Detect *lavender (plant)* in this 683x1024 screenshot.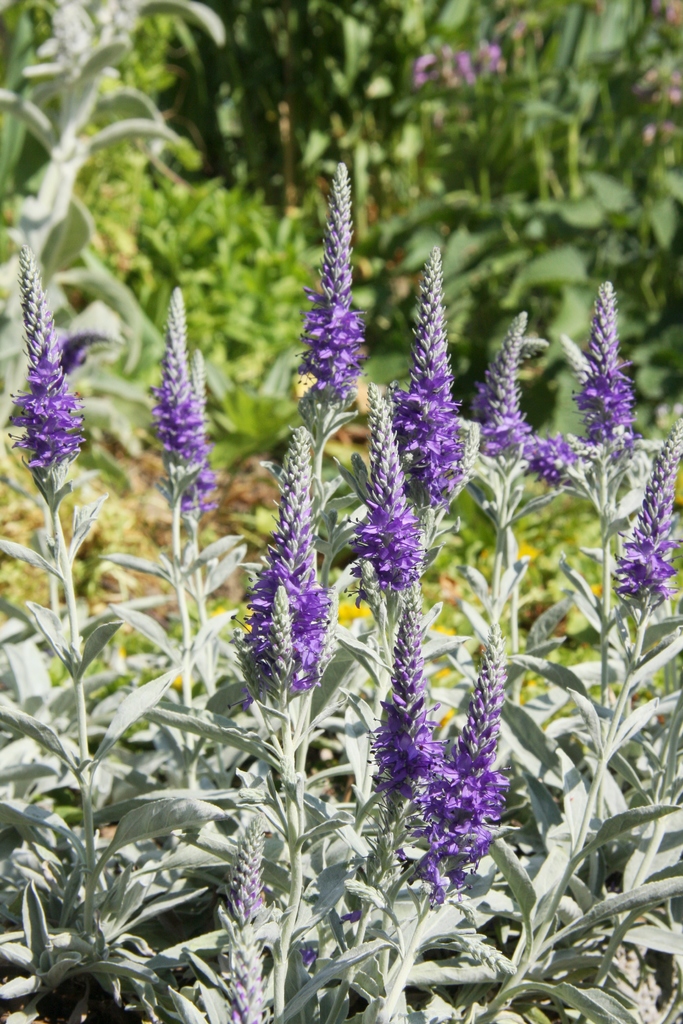
Detection: 216:819:276:1023.
